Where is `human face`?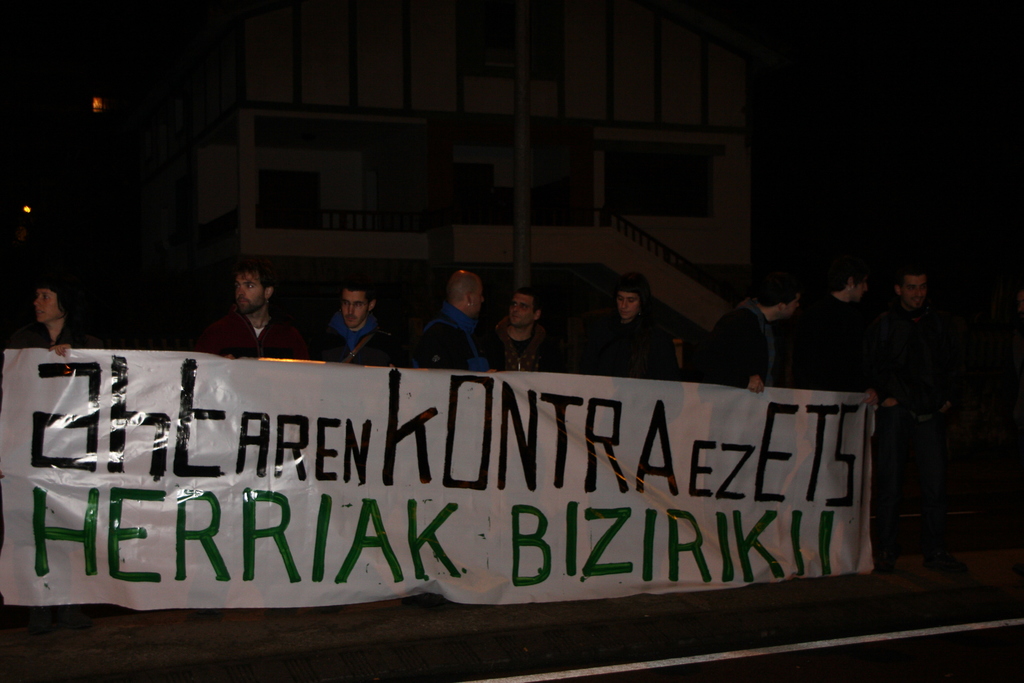
(left=33, top=286, right=56, bottom=319).
